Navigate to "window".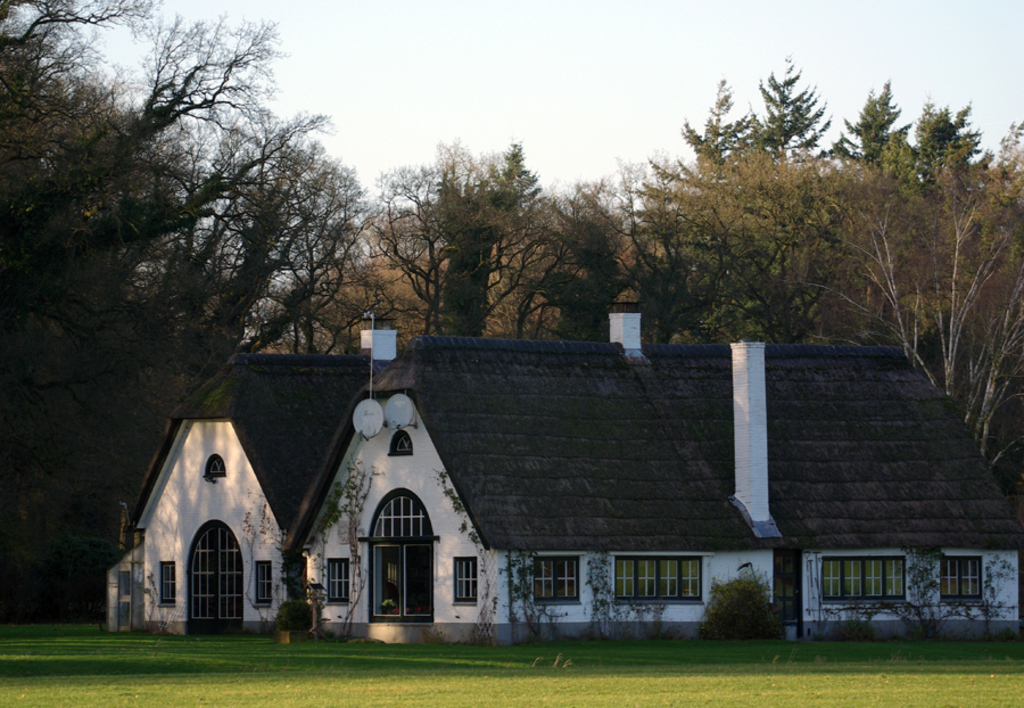
Navigation target: {"x1": 390, "y1": 434, "x2": 412, "y2": 452}.
